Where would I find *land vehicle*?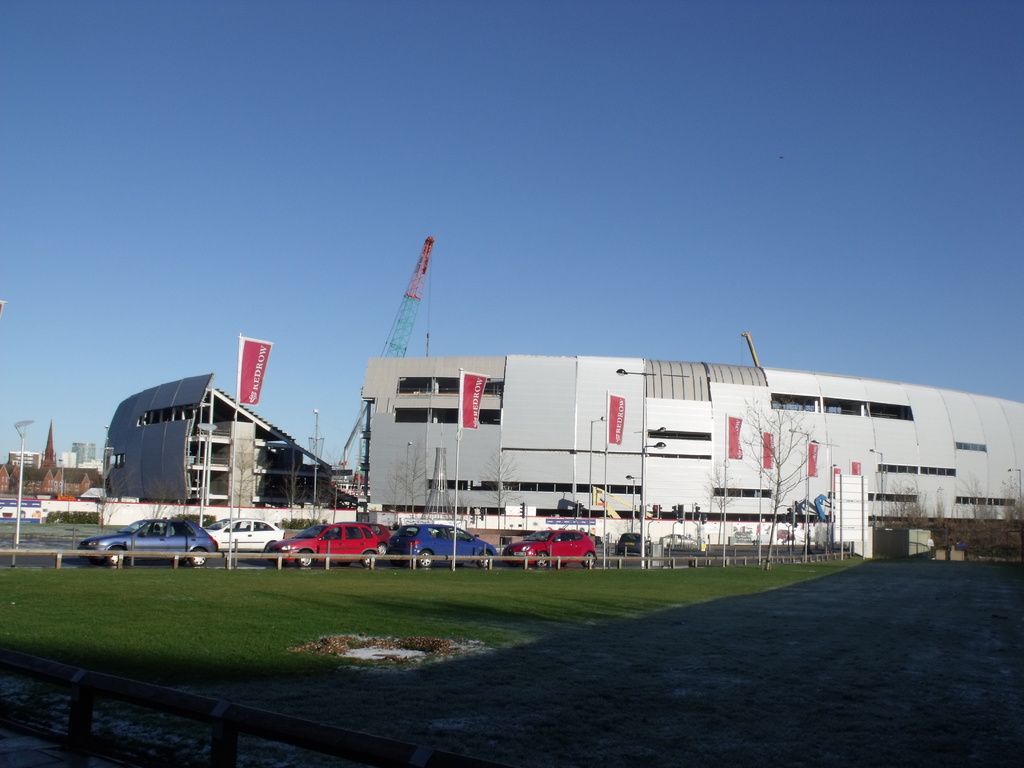
At <region>614, 531, 653, 558</region>.
